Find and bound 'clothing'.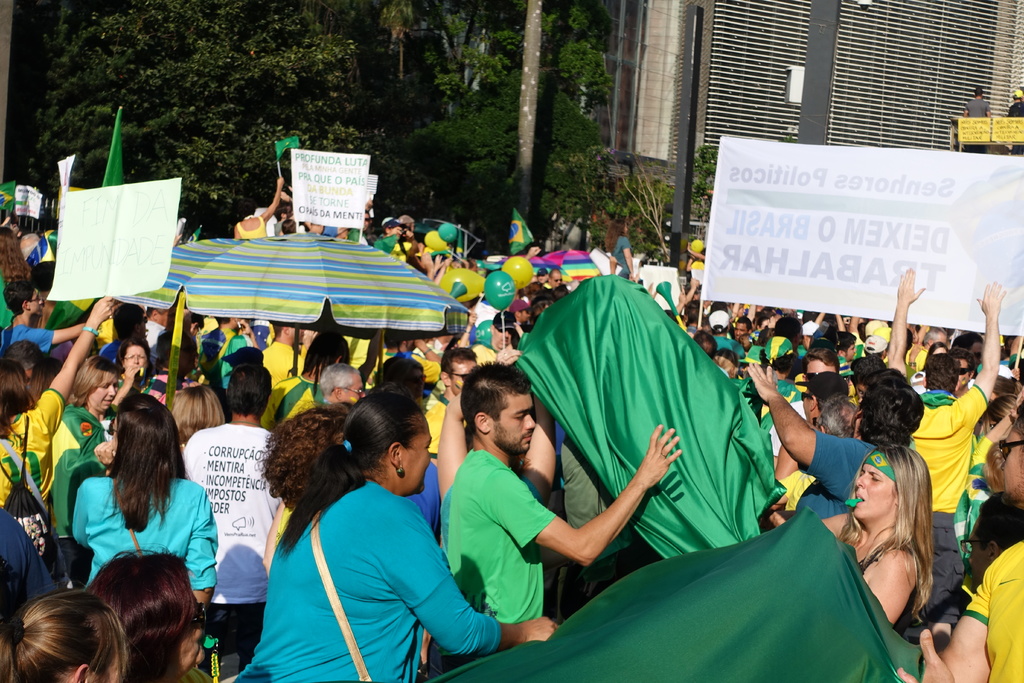
Bound: (left=65, top=473, right=215, bottom=648).
